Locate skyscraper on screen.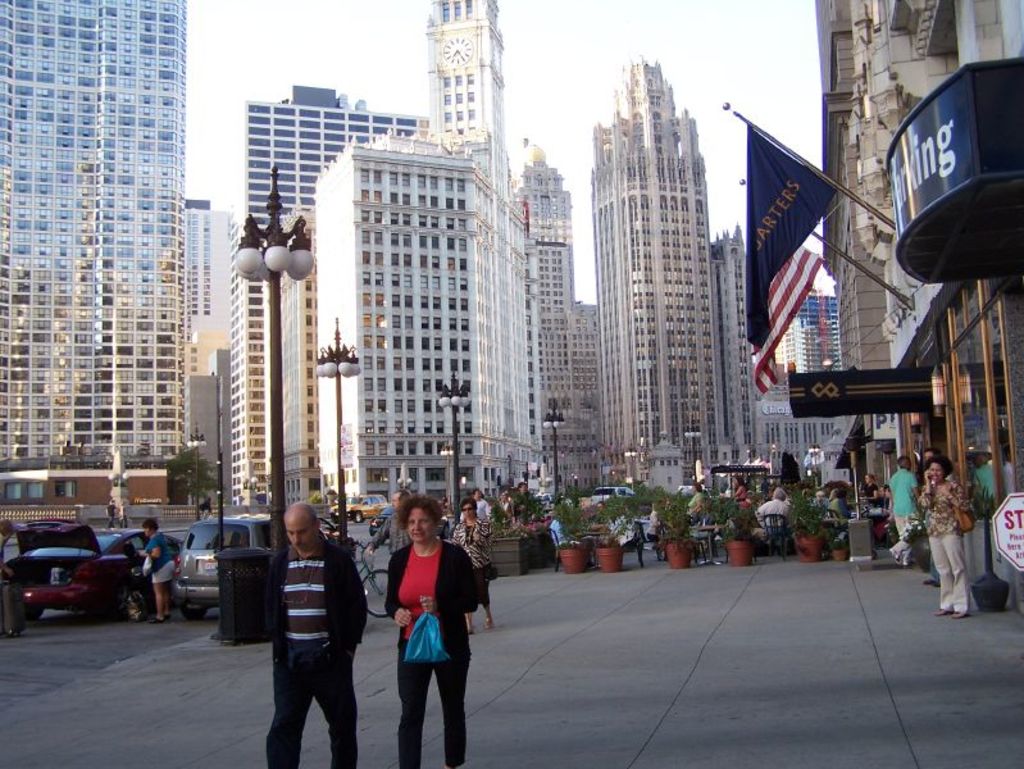
On screen at left=238, top=82, right=420, bottom=229.
